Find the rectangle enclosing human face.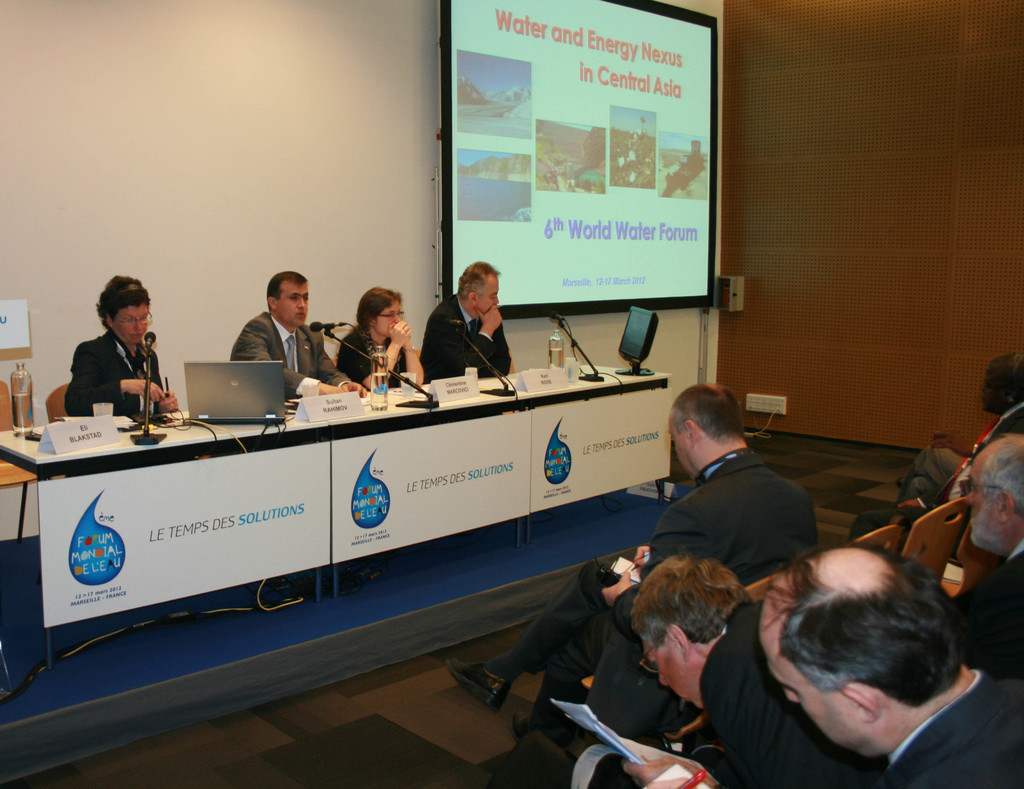
<bbox>115, 303, 148, 345</bbox>.
